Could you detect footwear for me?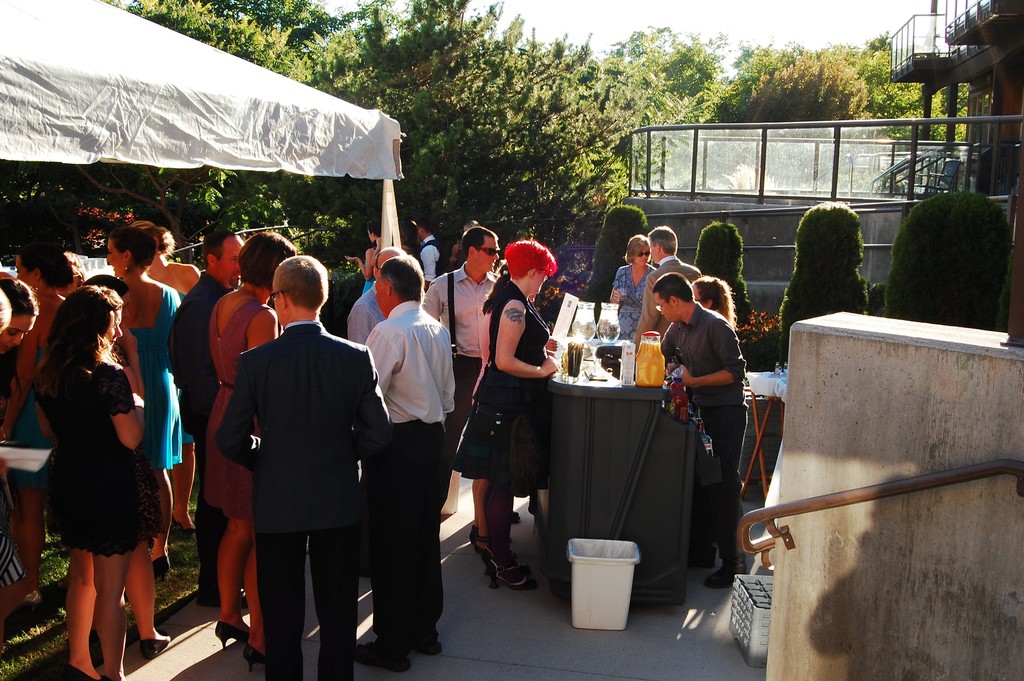
Detection result: l=463, t=520, r=486, b=556.
